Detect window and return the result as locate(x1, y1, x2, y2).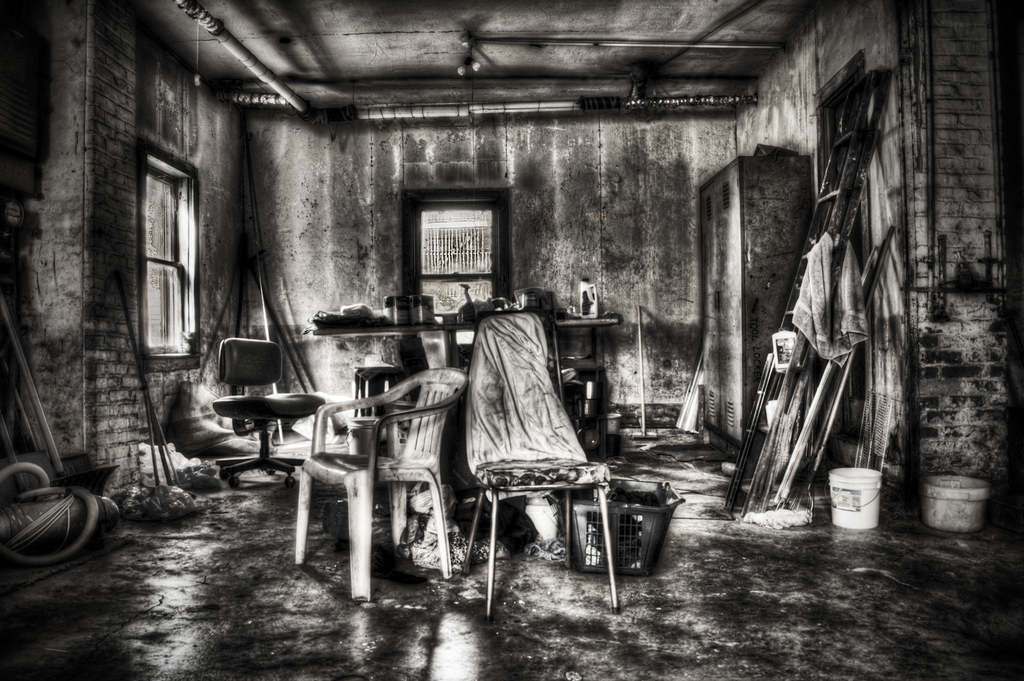
locate(141, 159, 186, 345).
